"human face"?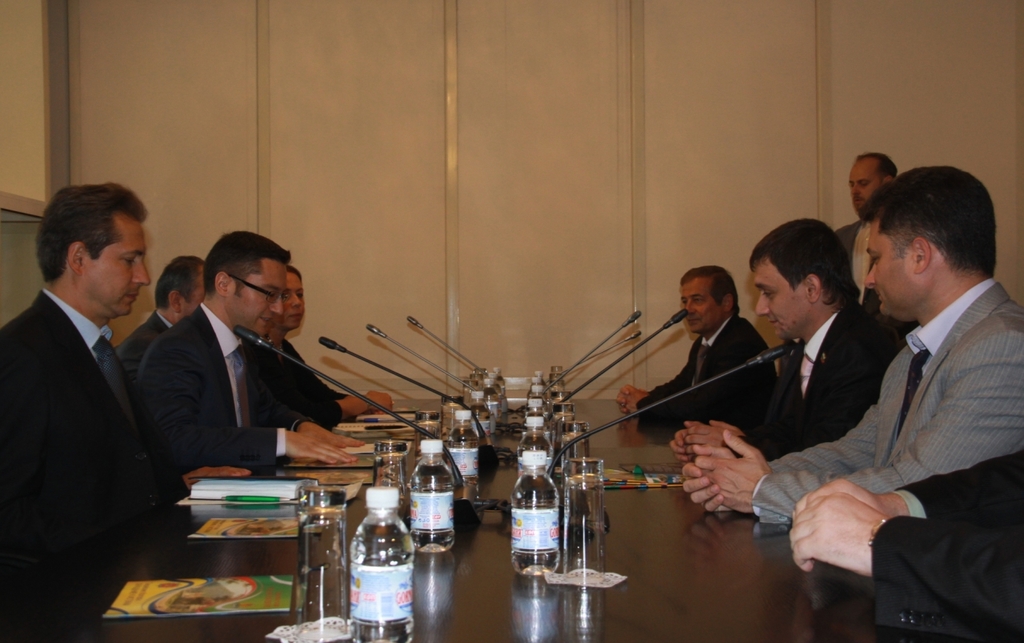
x1=278, y1=273, x2=305, y2=328
